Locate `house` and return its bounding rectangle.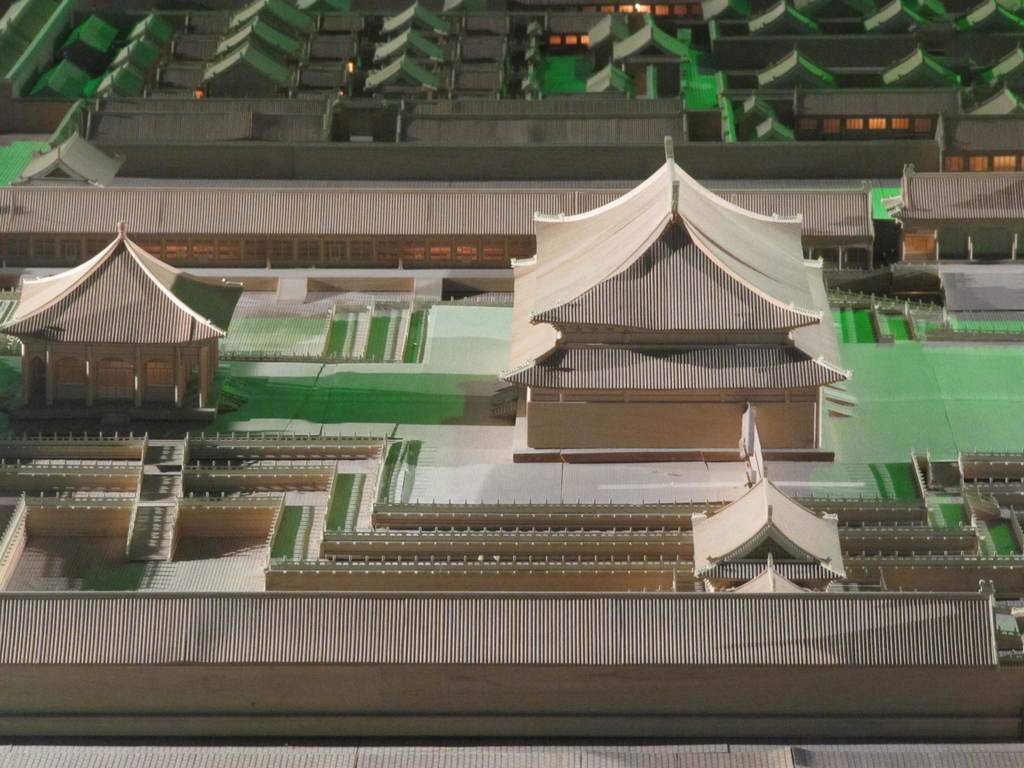
box(751, 0, 829, 36).
